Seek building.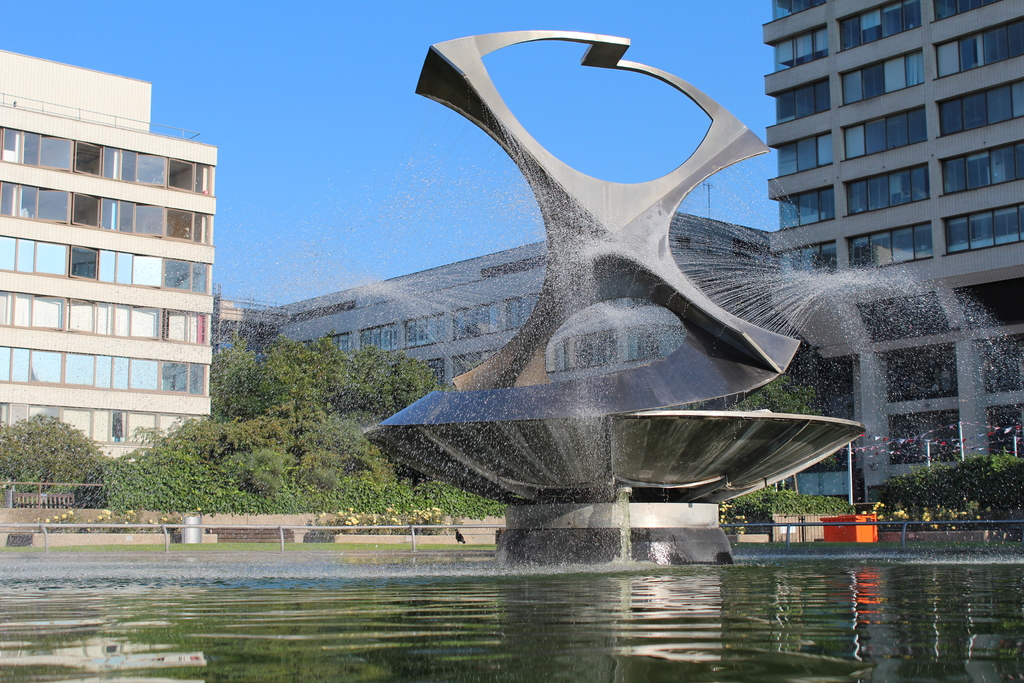
bbox=(765, 0, 1023, 513).
